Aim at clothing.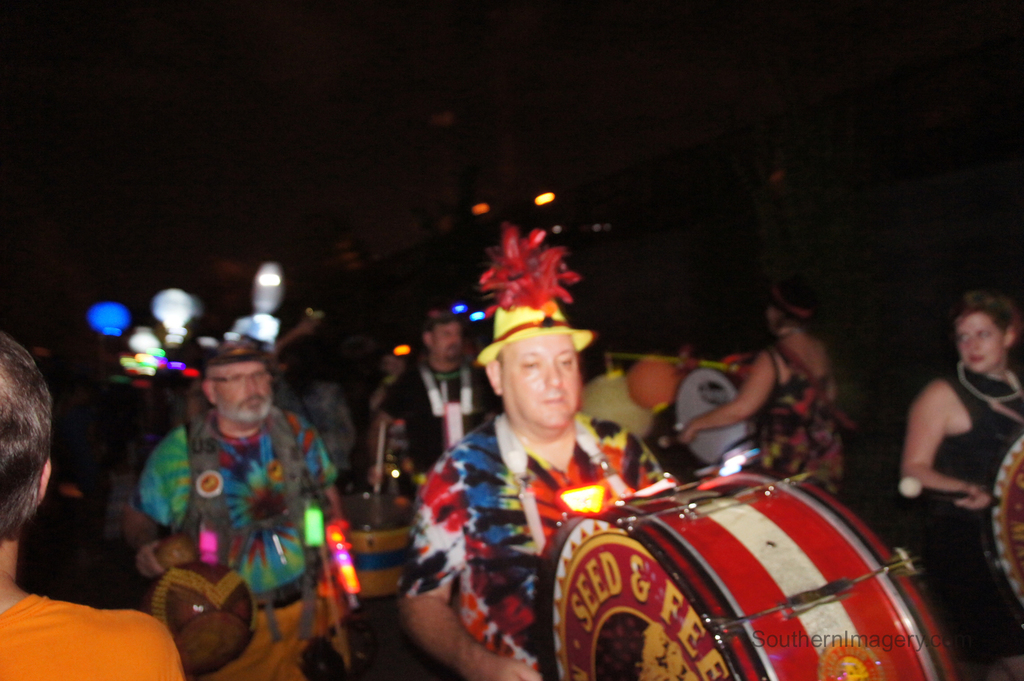
Aimed at (1,590,188,680).
